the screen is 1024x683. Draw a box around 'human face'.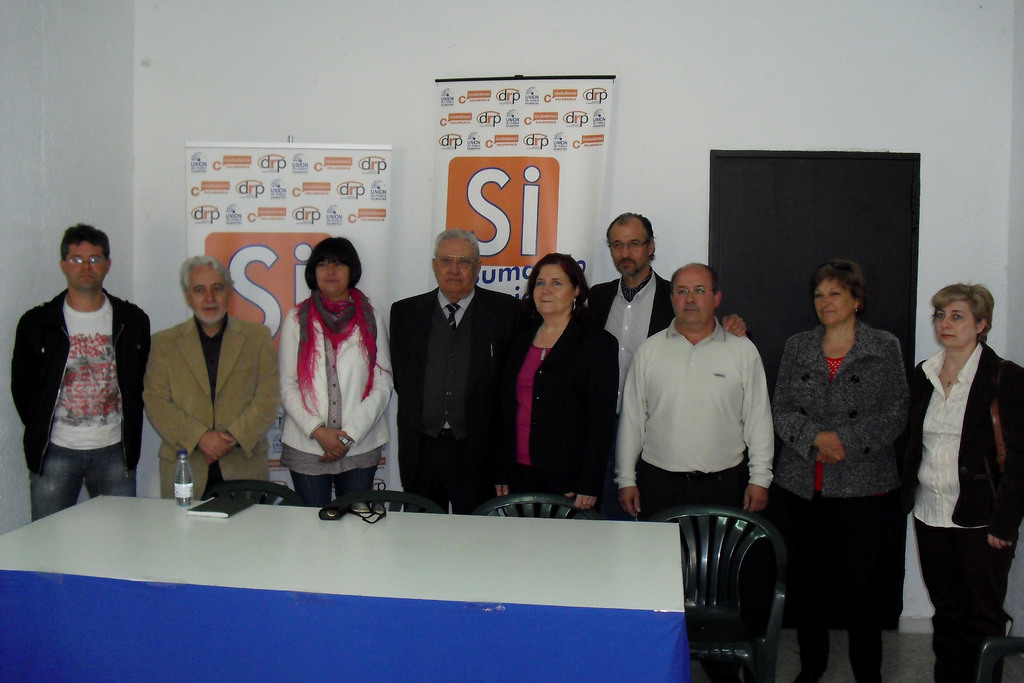
<box>609,227,649,276</box>.
